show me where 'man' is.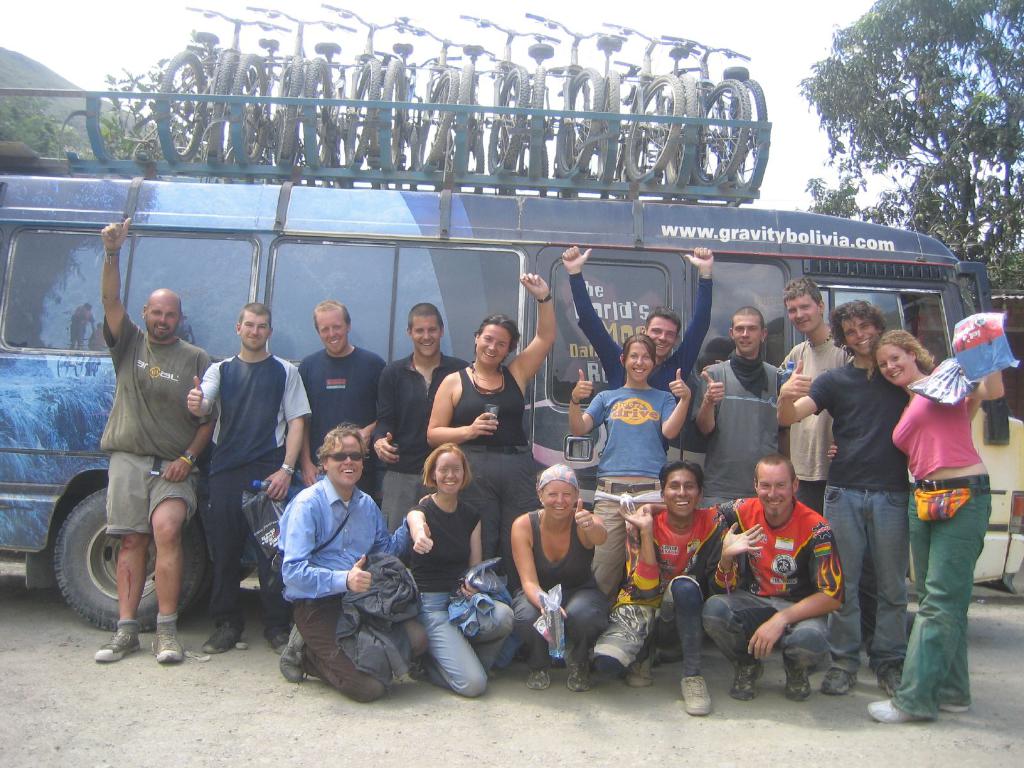
'man' is at (265,424,403,709).
